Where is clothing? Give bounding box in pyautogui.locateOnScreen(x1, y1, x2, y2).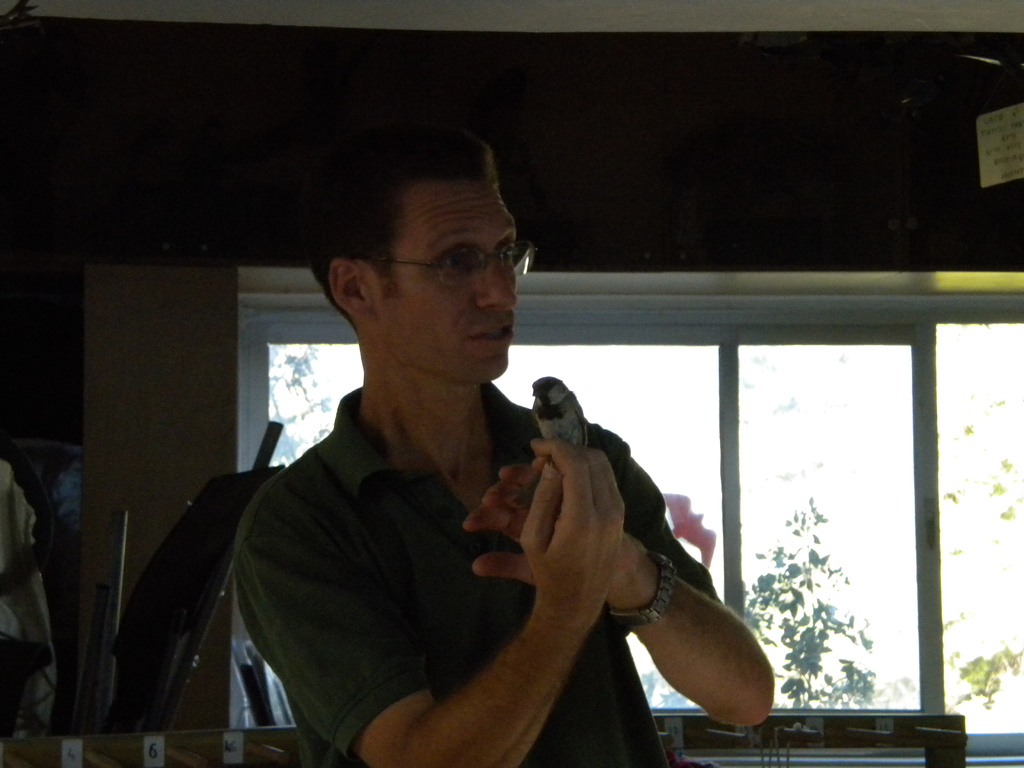
pyautogui.locateOnScreen(227, 325, 712, 767).
